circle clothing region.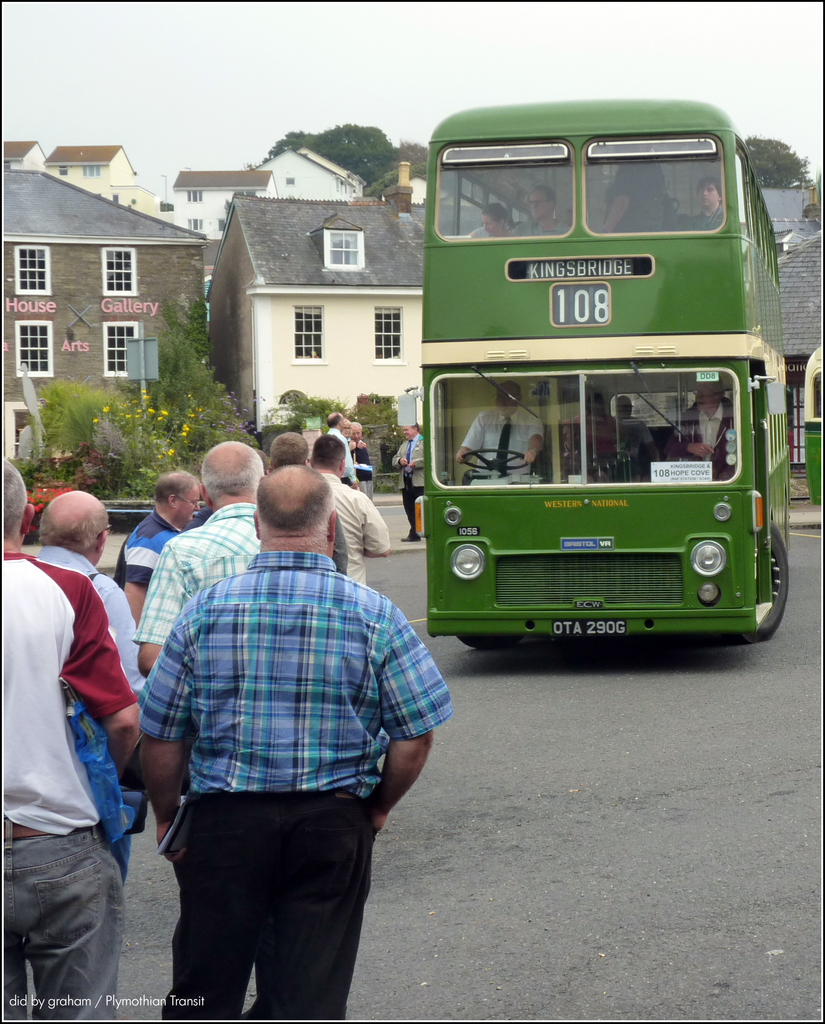
Region: 29,547,138,686.
